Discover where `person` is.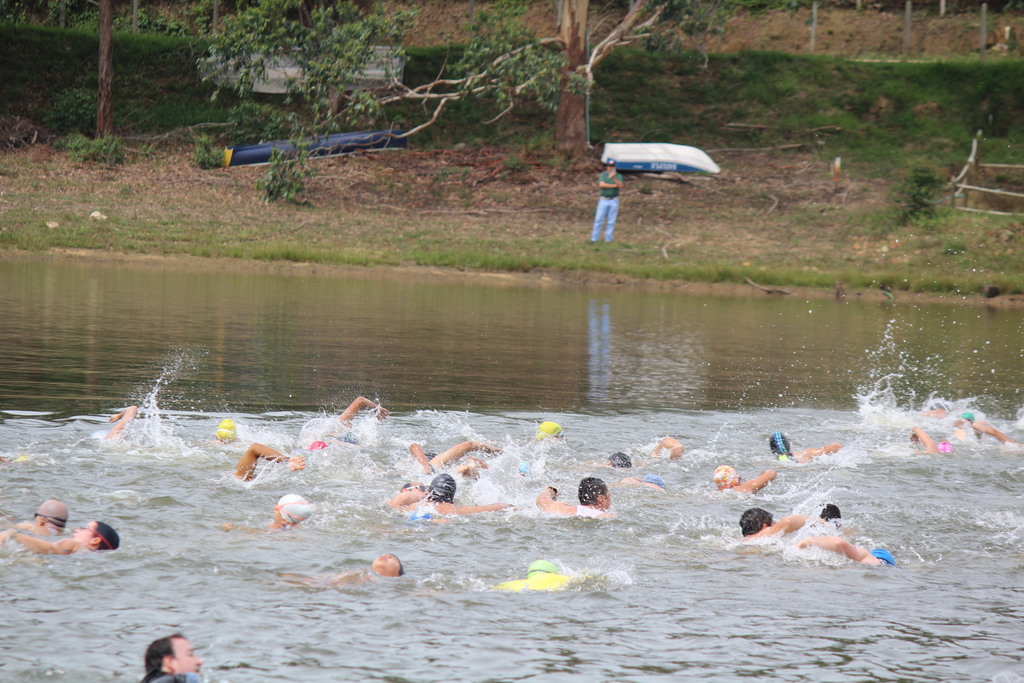
Discovered at box(300, 388, 395, 456).
